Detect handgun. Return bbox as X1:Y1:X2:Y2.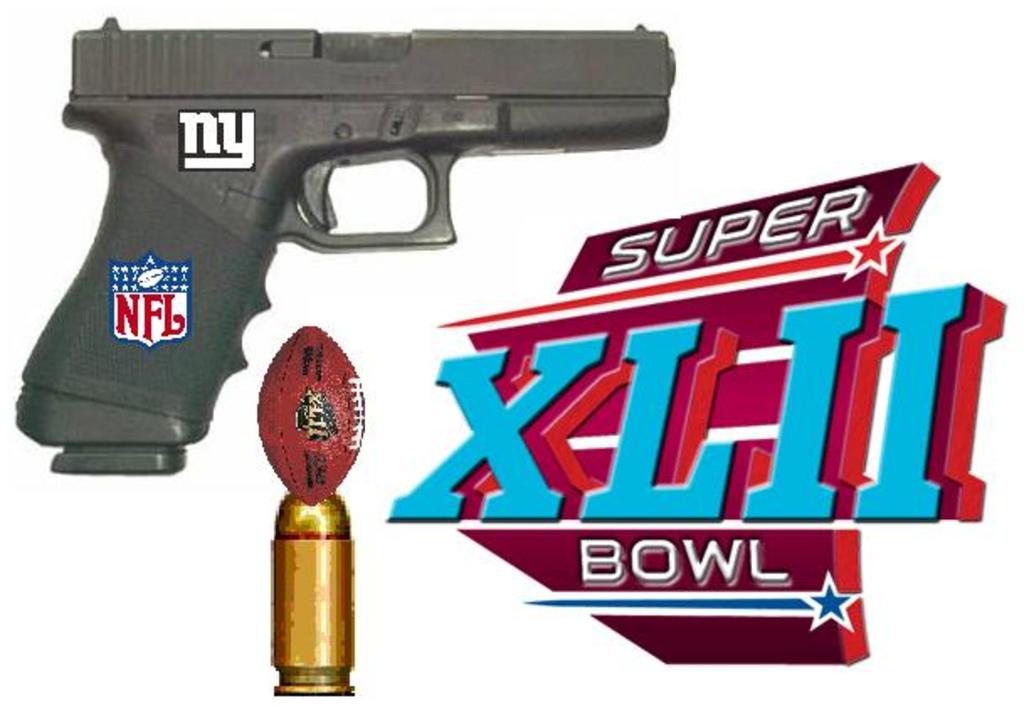
13:15:676:476.
